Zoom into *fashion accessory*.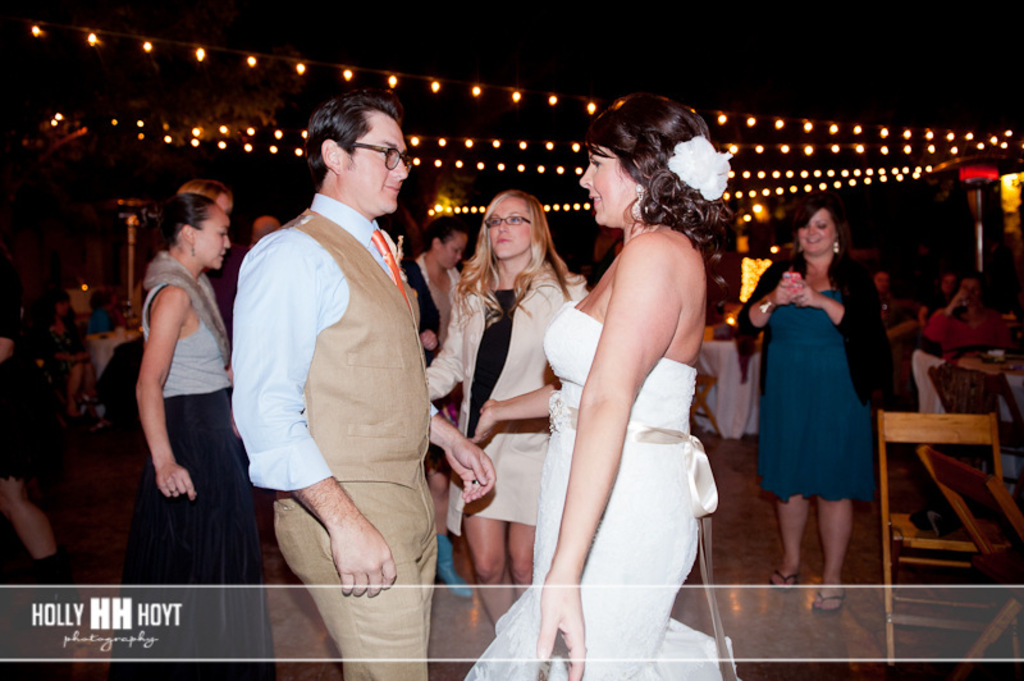
Zoom target: detection(835, 228, 840, 248).
